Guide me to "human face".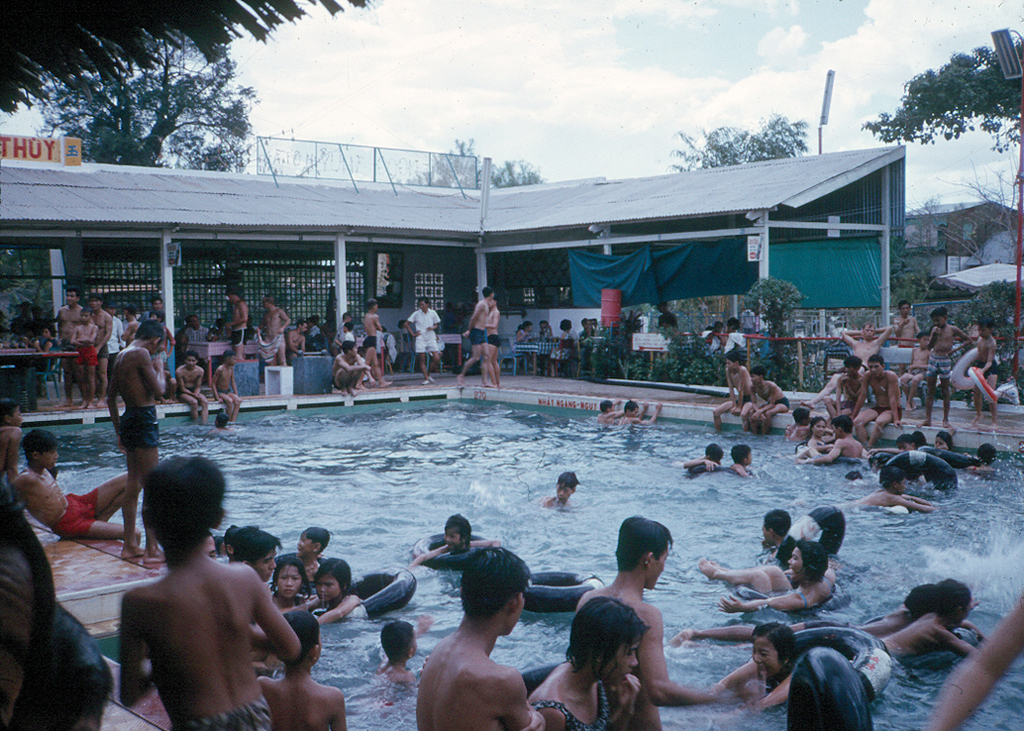
Guidance: [left=560, top=483, right=570, bottom=505].
